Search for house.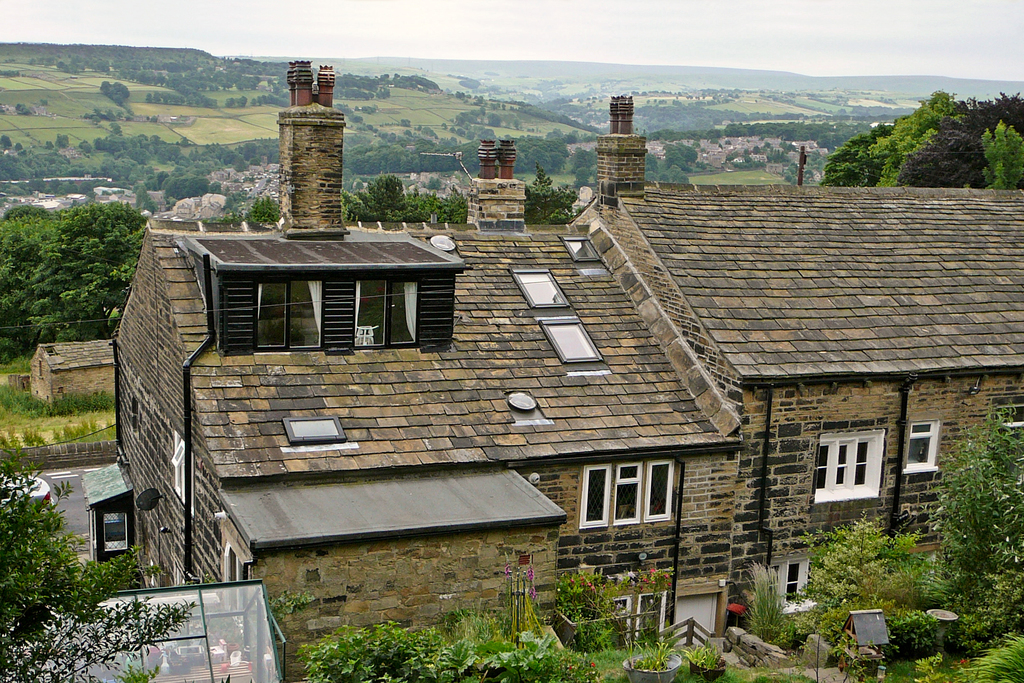
Found at (102, 88, 979, 657).
